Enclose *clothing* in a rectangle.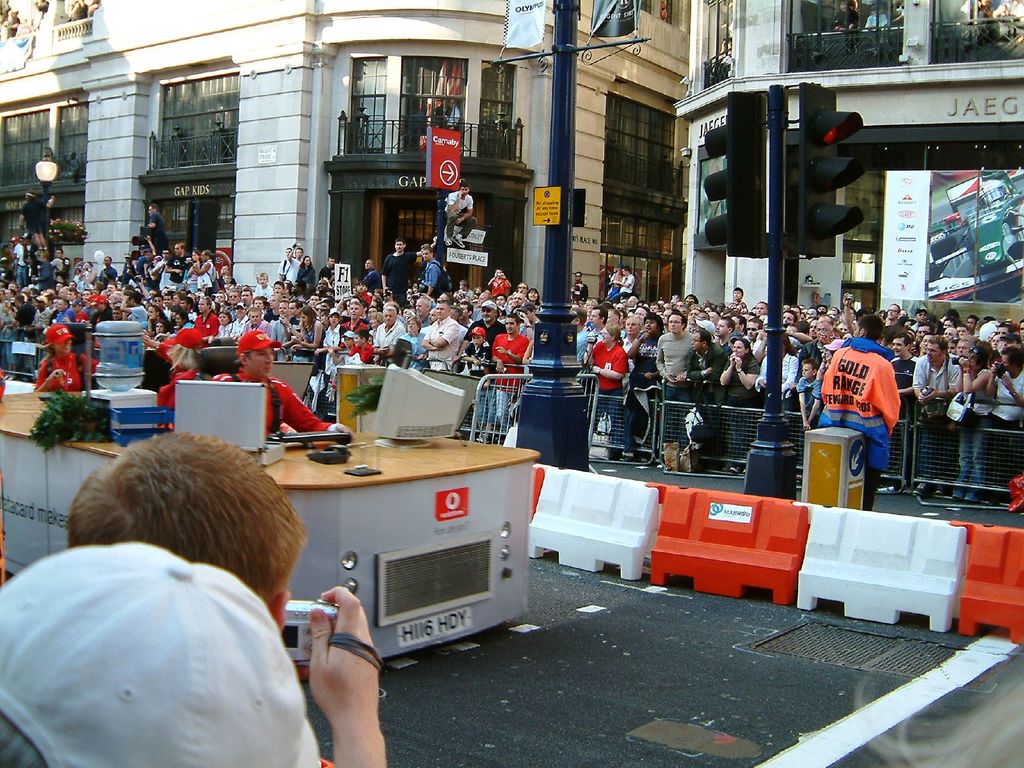
box=[817, 323, 910, 499].
